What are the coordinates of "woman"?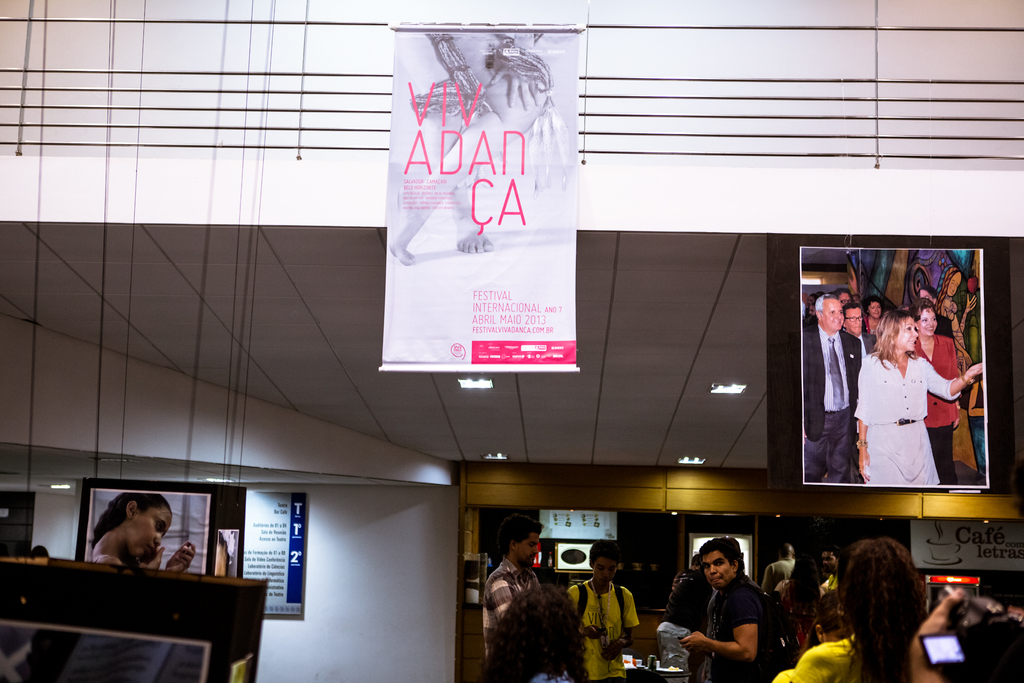
pyautogui.locateOnScreen(87, 482, 204, 591).
